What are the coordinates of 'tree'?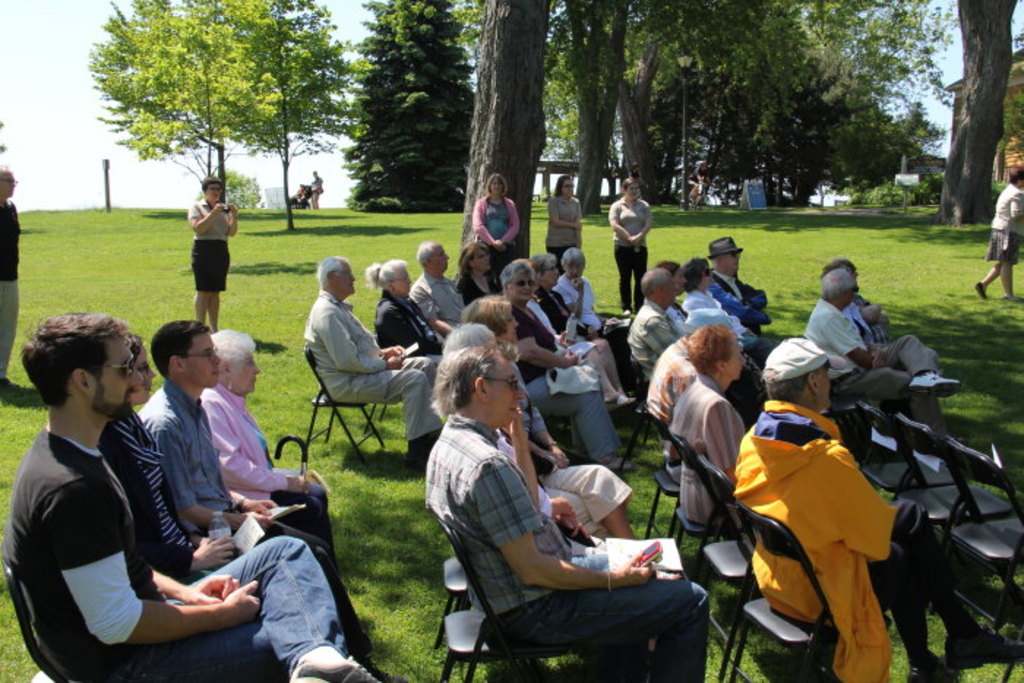
pyautogui.locateOnScreen(78, 0, 367, 234).
